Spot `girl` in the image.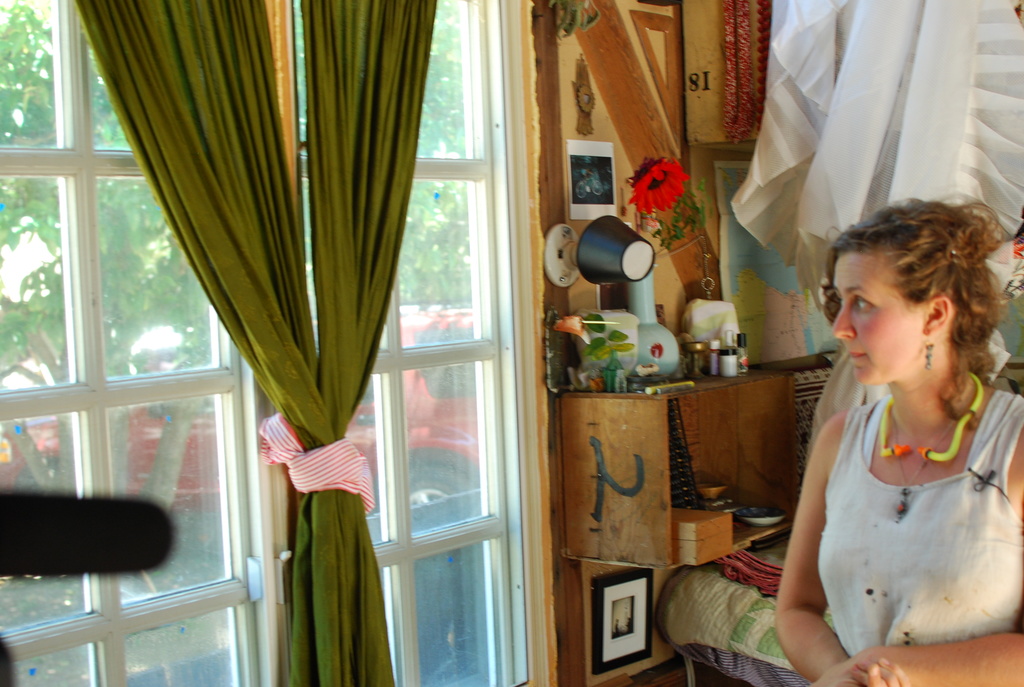
`girl` found at 775 196 1023 686.
